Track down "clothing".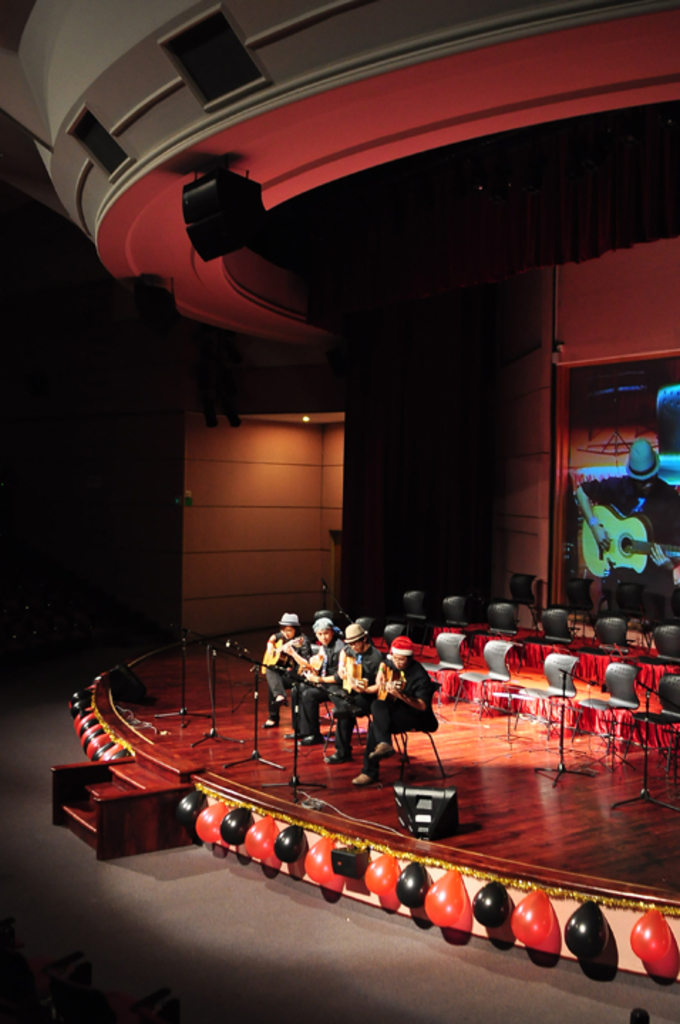
Tracked to [left=339, top=643, right=390, bottom=744].
